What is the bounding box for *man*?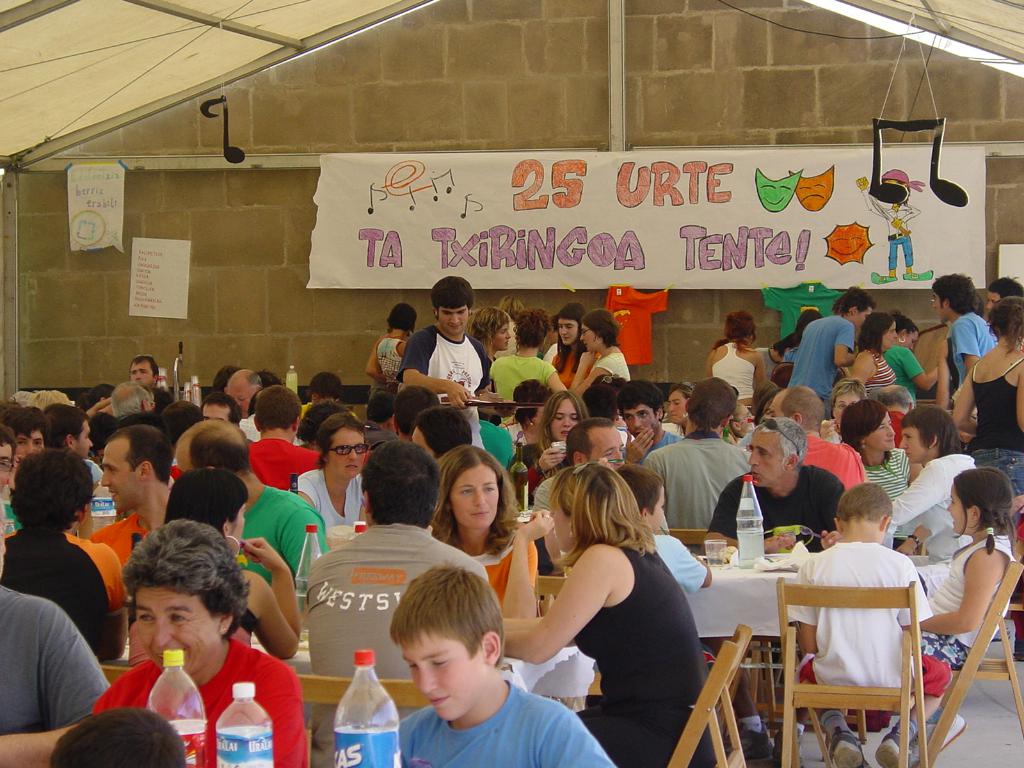
left=0, top=408, right=48, bottom=461.
